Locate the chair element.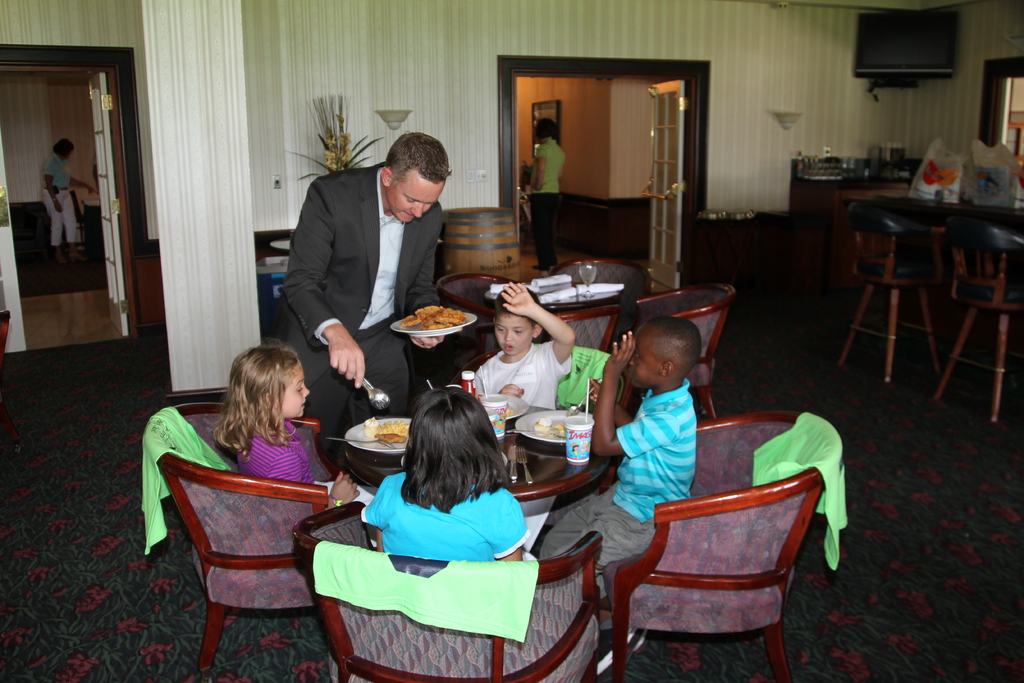
Element bbox: (x1=556, y1=346, x2=626, y2=421).
